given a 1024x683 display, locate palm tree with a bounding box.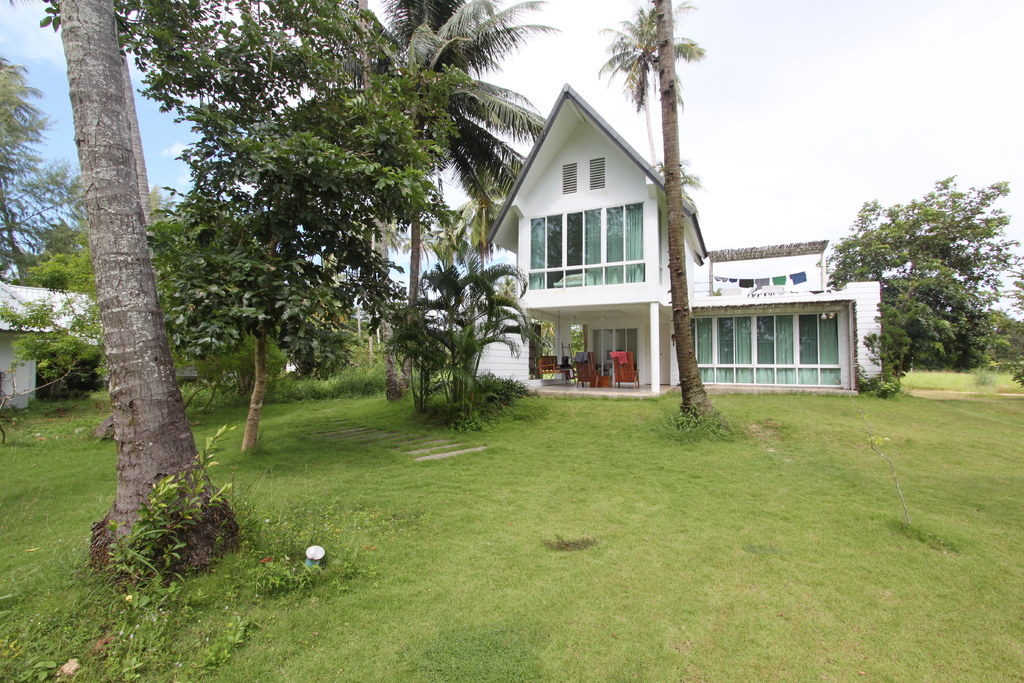
Located: 625, 0, 693, 422.
